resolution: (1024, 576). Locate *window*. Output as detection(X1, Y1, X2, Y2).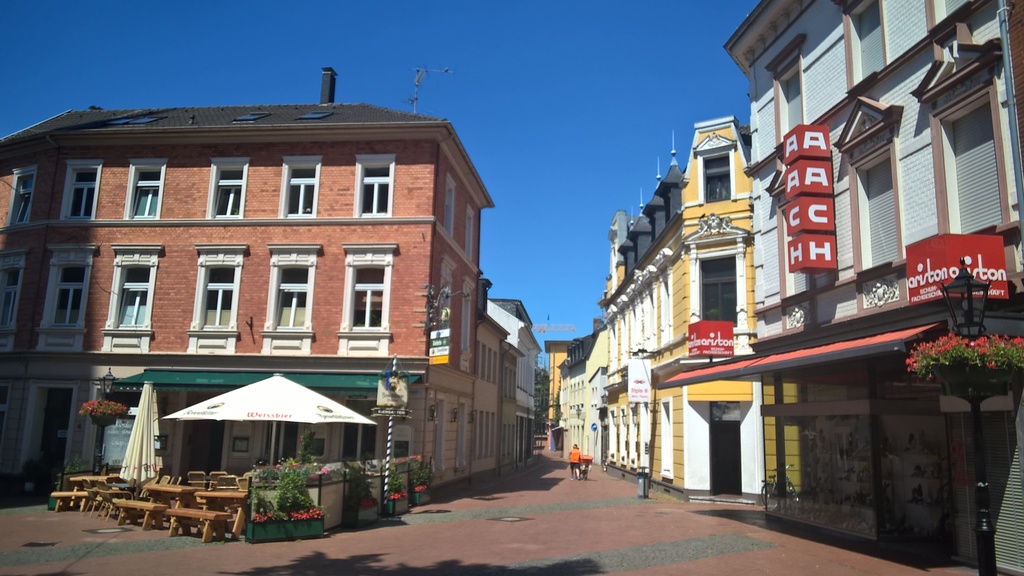
detection(98, 244, 166, 355).
